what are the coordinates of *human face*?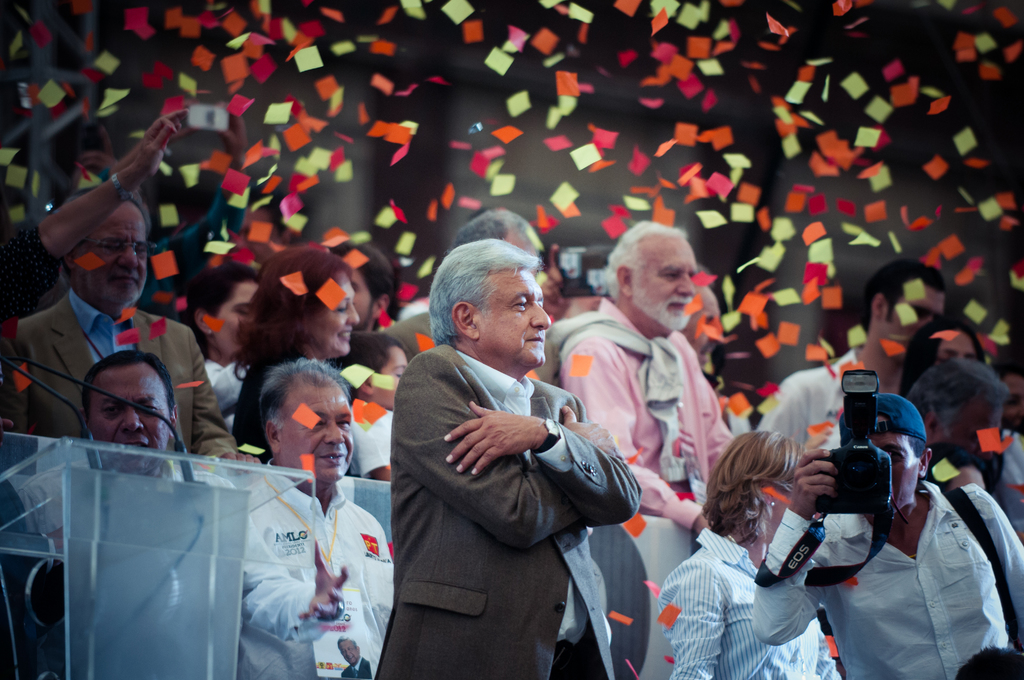
[636, 235, 700, 329].
